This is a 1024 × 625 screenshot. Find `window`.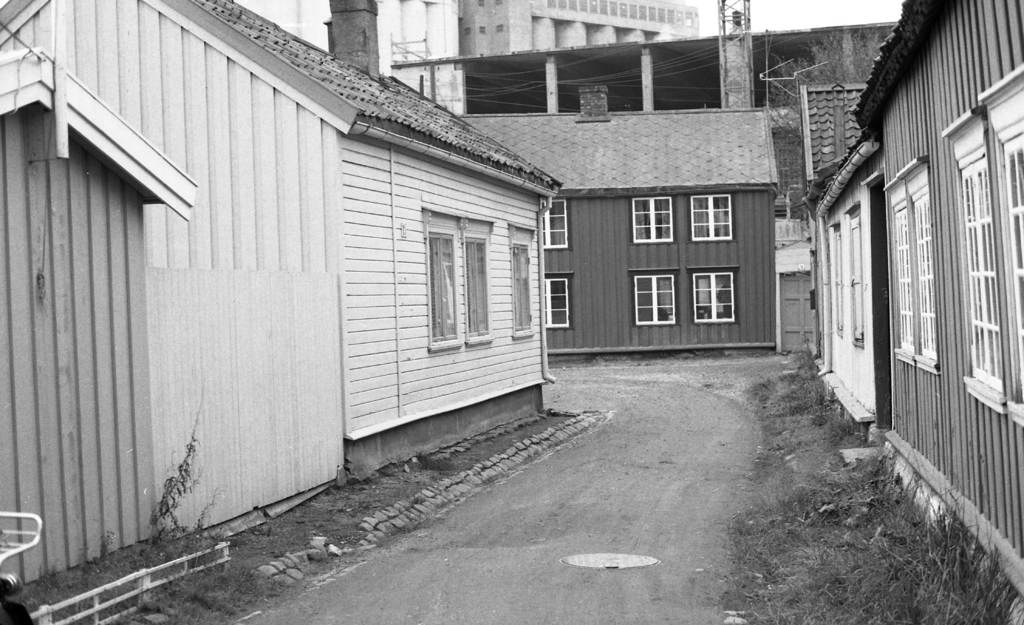
Bounding box: [634,272,680,330].
